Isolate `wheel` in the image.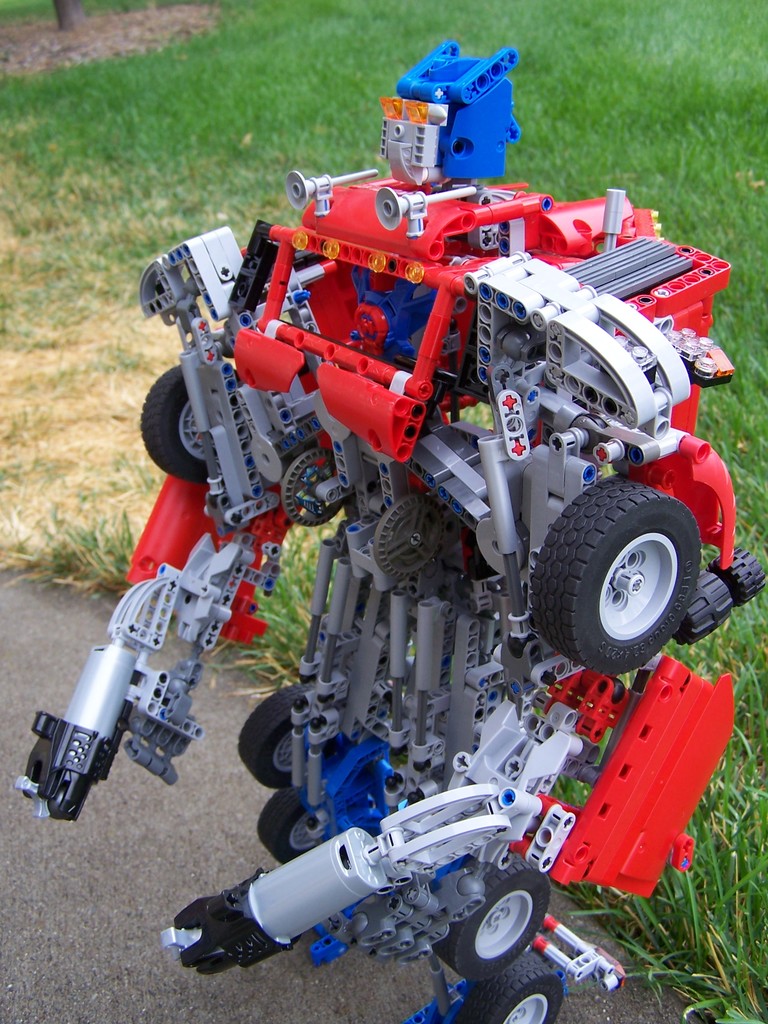
Isolated region: [x1=234, y1=683, x2=308, y2=783].
